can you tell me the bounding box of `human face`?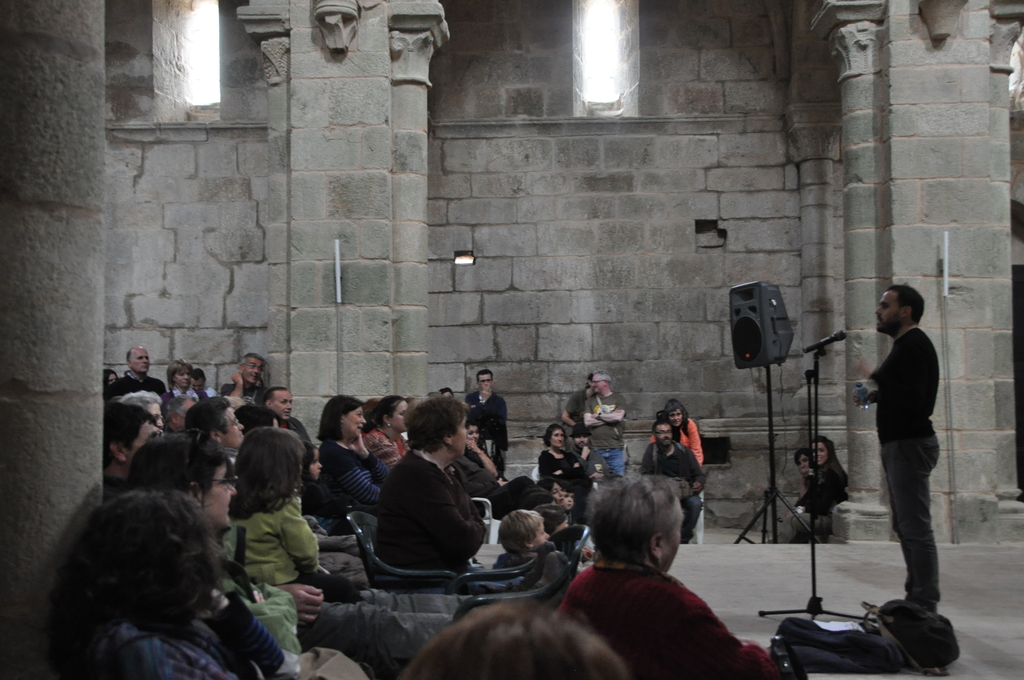
387/394/409/426.
